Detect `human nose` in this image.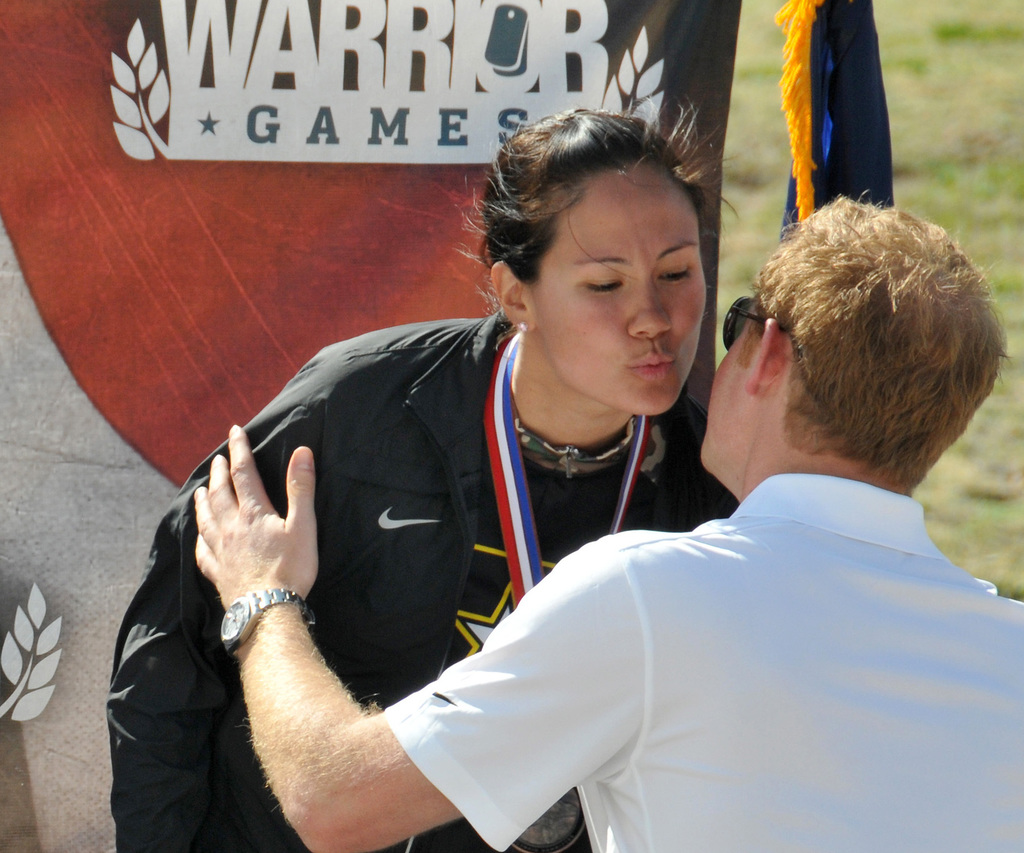
Detection: [x1=630, y1=278, x2=671, y2=342].
